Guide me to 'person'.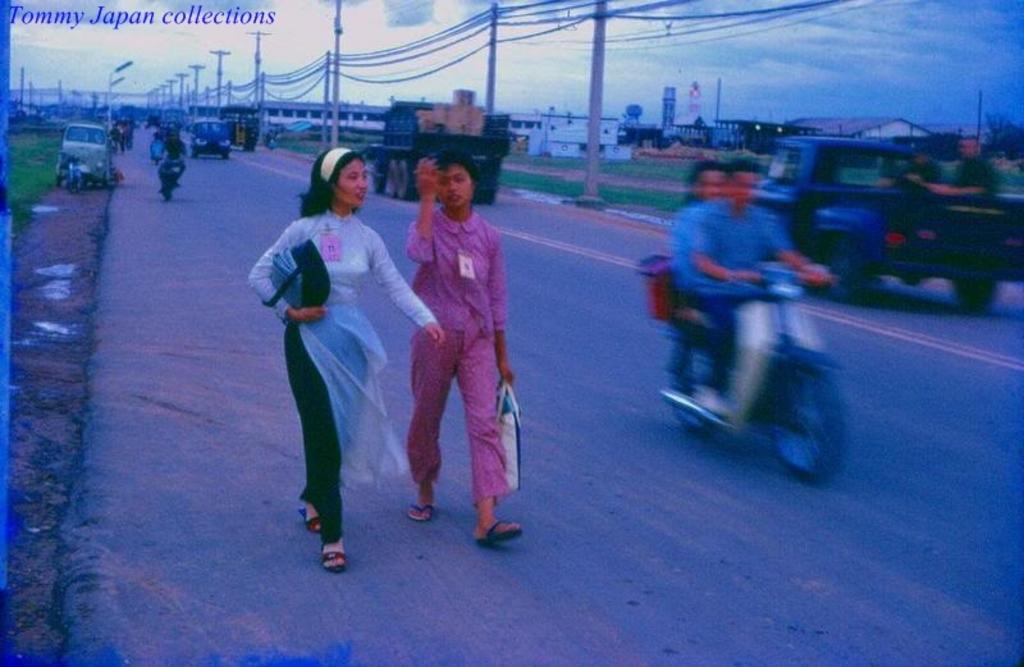
Guidance: Rect(686, 163, 826, 430).
